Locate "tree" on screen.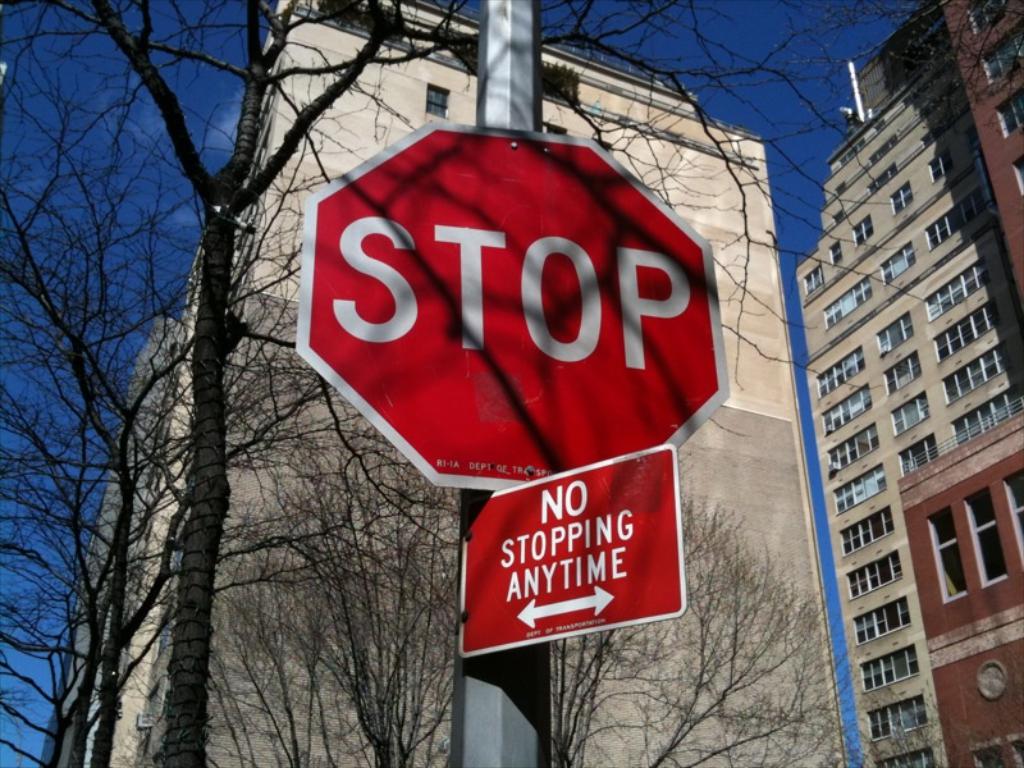
On screen at <bbox>0, 404, 232, 767</bbox>.
